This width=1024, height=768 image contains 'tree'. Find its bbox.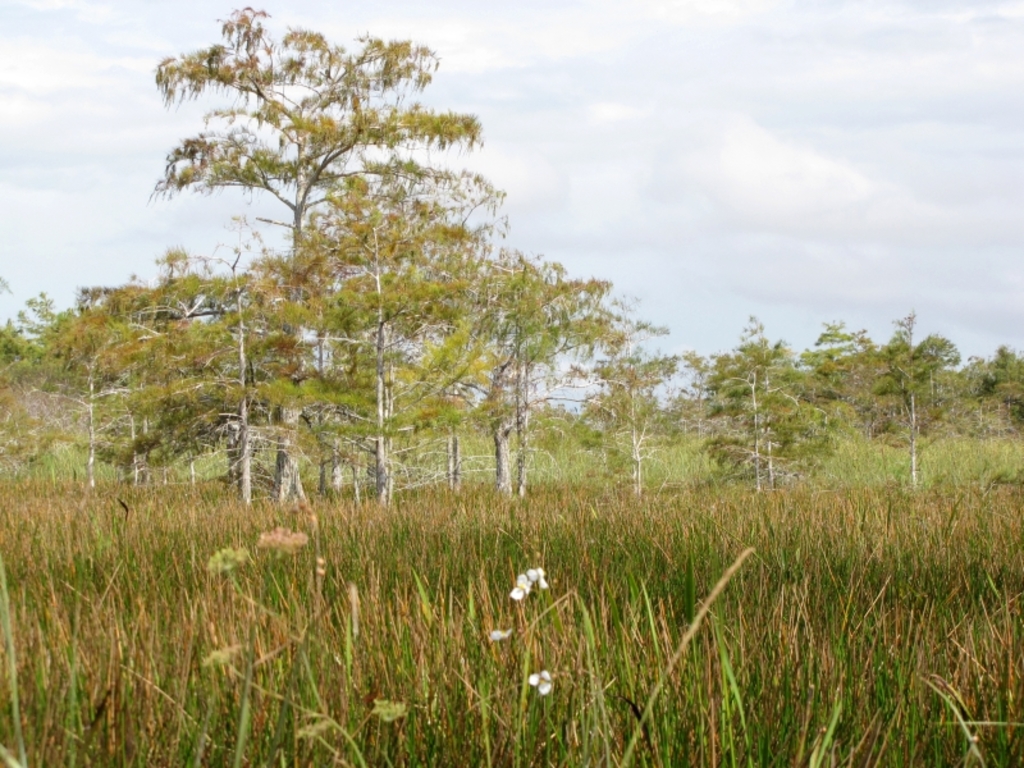
873 314 961 489.
